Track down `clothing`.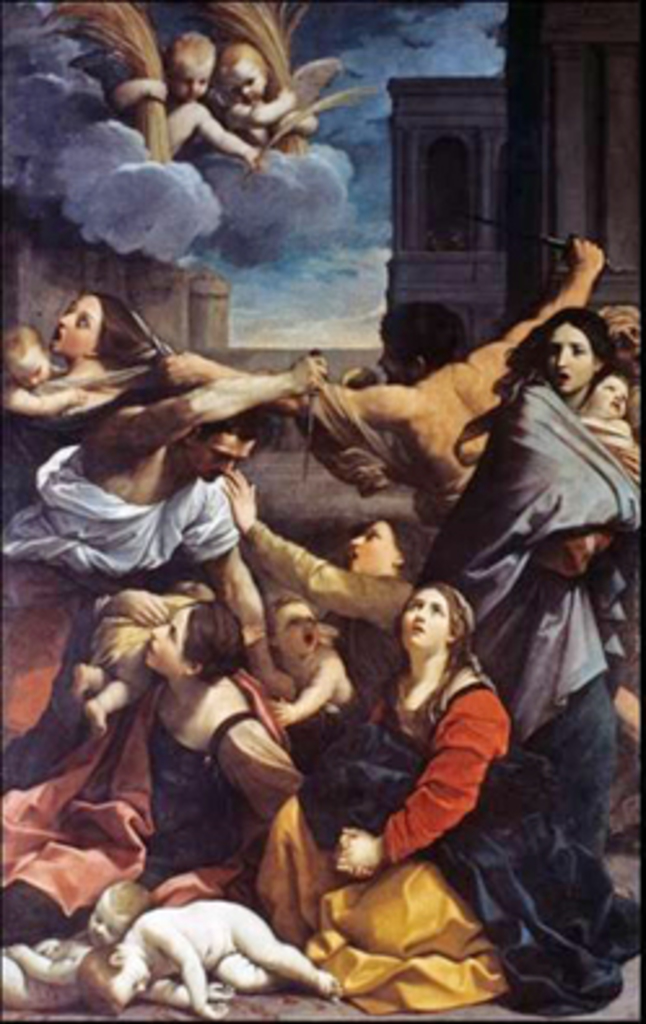
Tracked to (left=438, top=308, right=636, bottom=902).
